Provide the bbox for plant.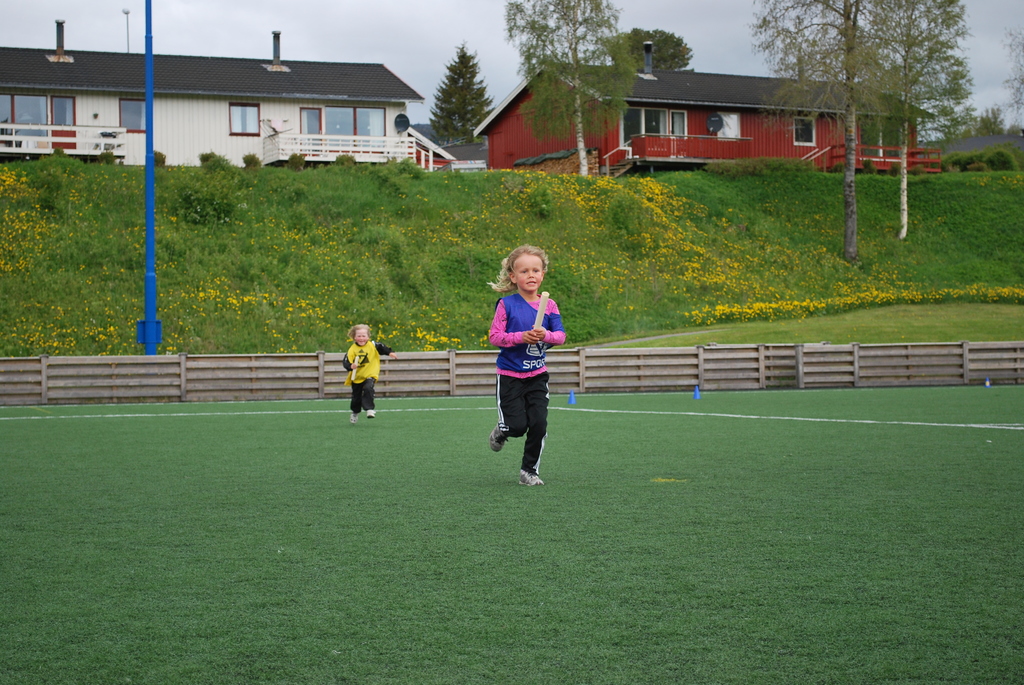
region(198, 147, 215, 162).
